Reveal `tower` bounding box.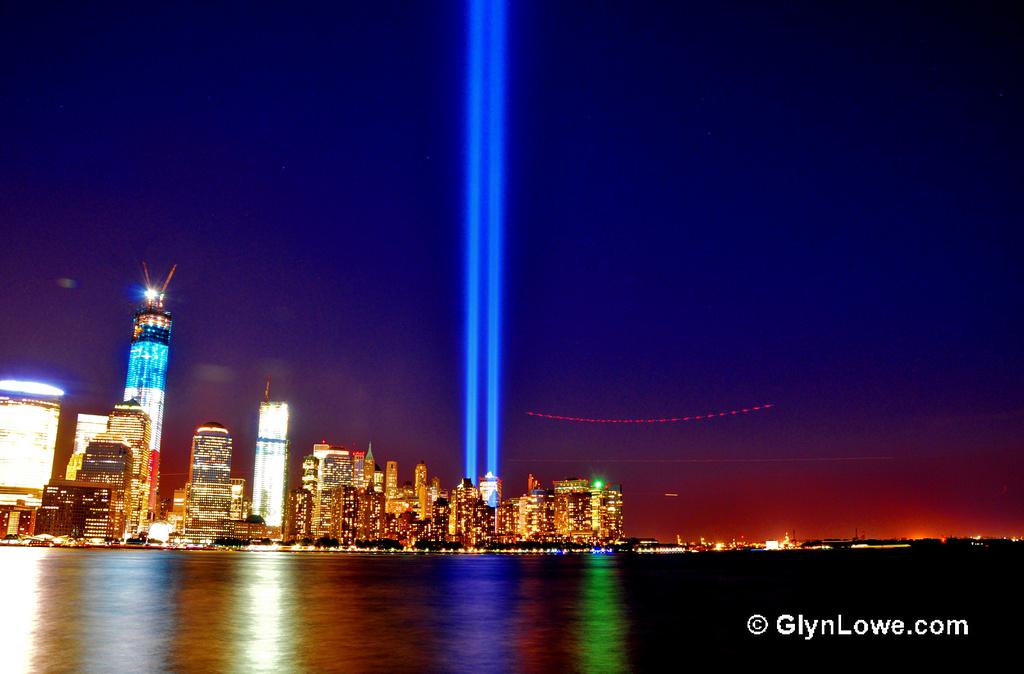
Revealed: box=[252, 374, 292, 529].
